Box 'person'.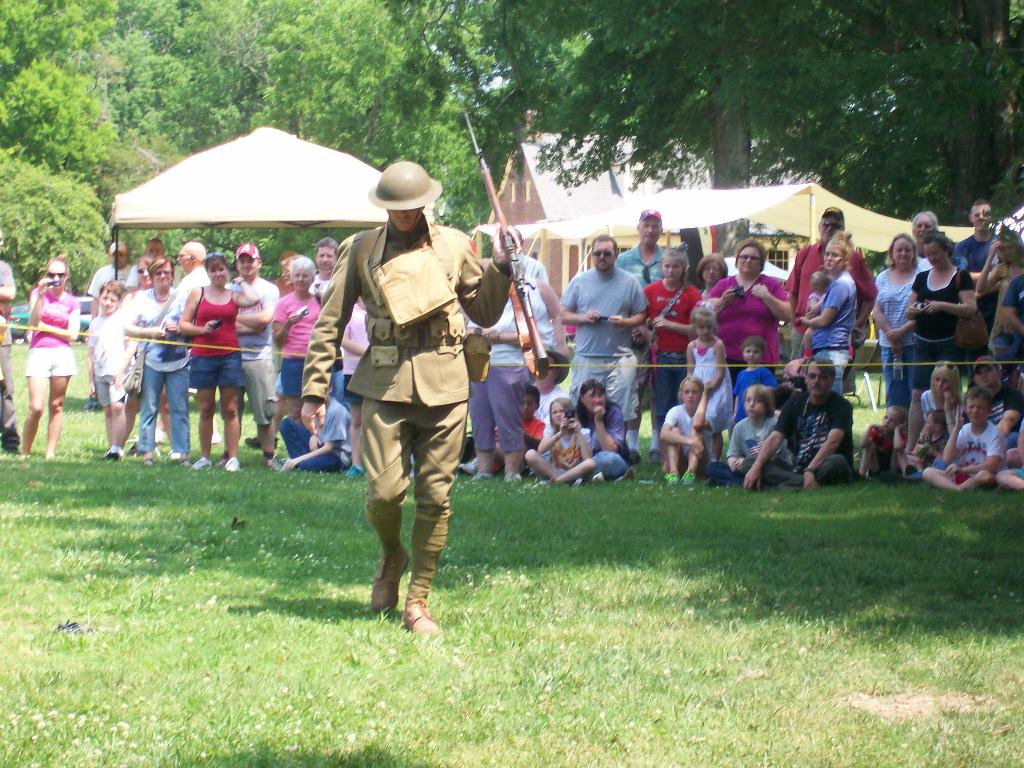
l=787, t=200, r=881, b=364.
